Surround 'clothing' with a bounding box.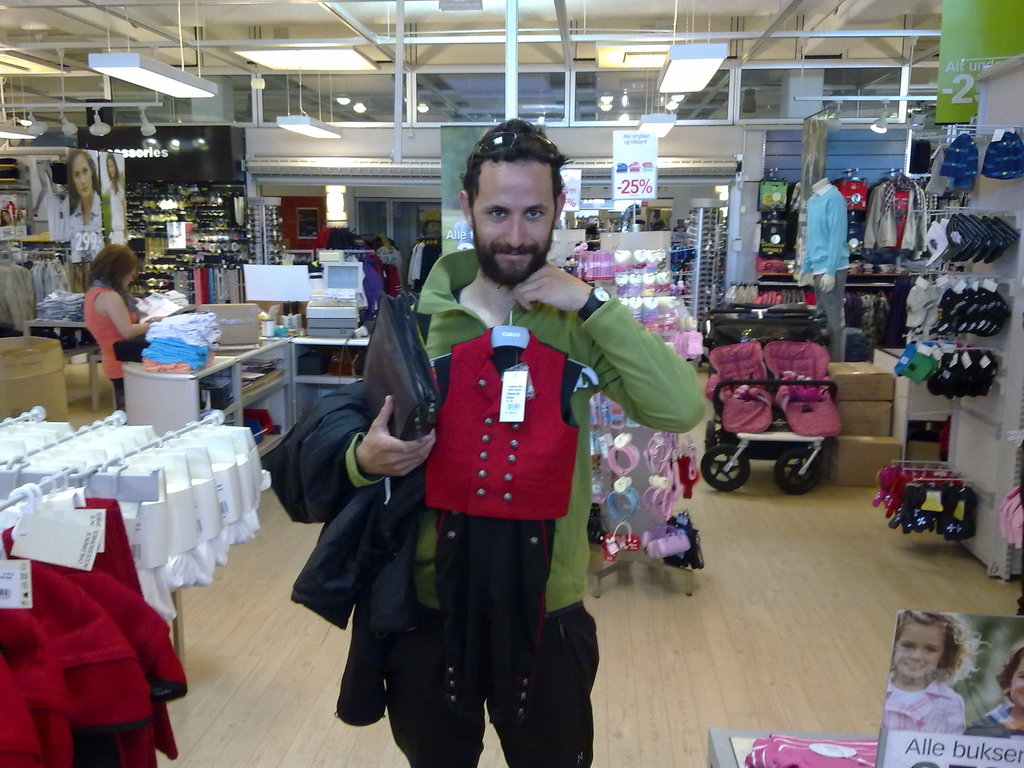
{"x1": 6, "y1": 491, "x2": 188, "y2": 767}.
